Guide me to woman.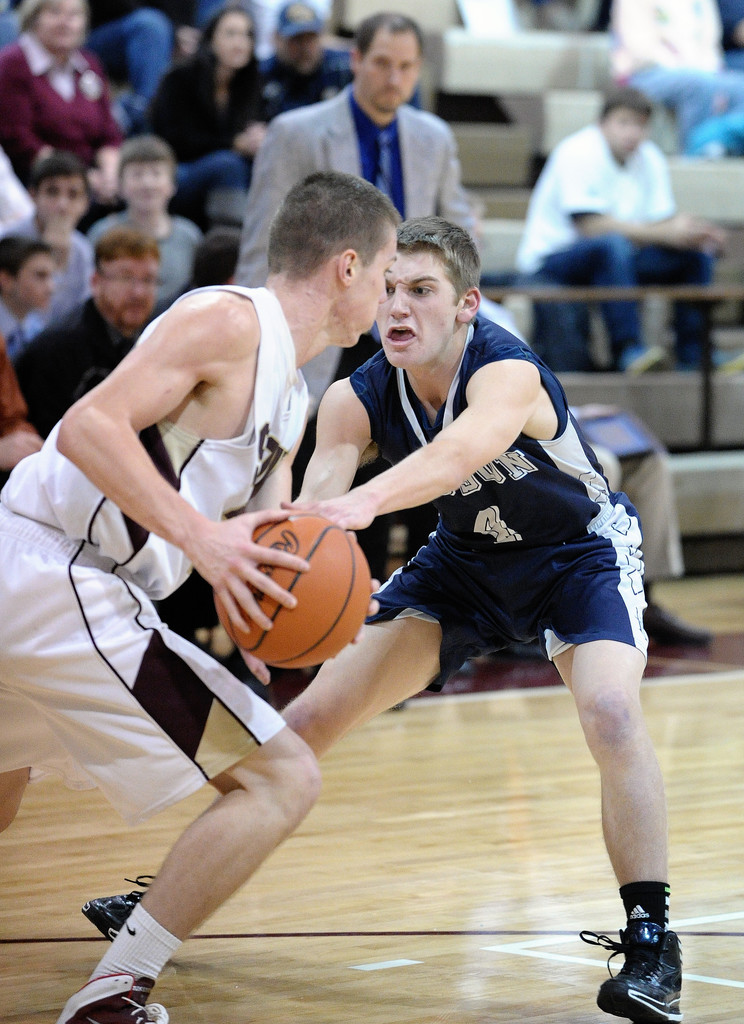
Guidance: 139 4 270 224.
